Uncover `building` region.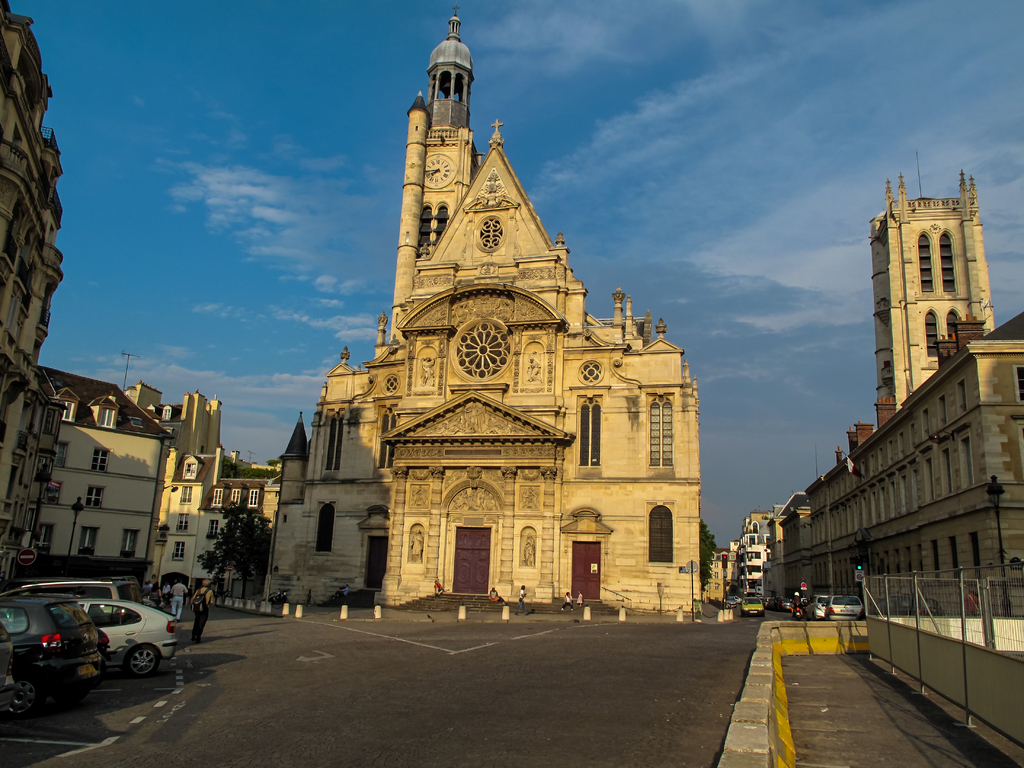
Uncovered: {"x1": 124, "y1": 389, "x2": 220, "y2": 574}.
